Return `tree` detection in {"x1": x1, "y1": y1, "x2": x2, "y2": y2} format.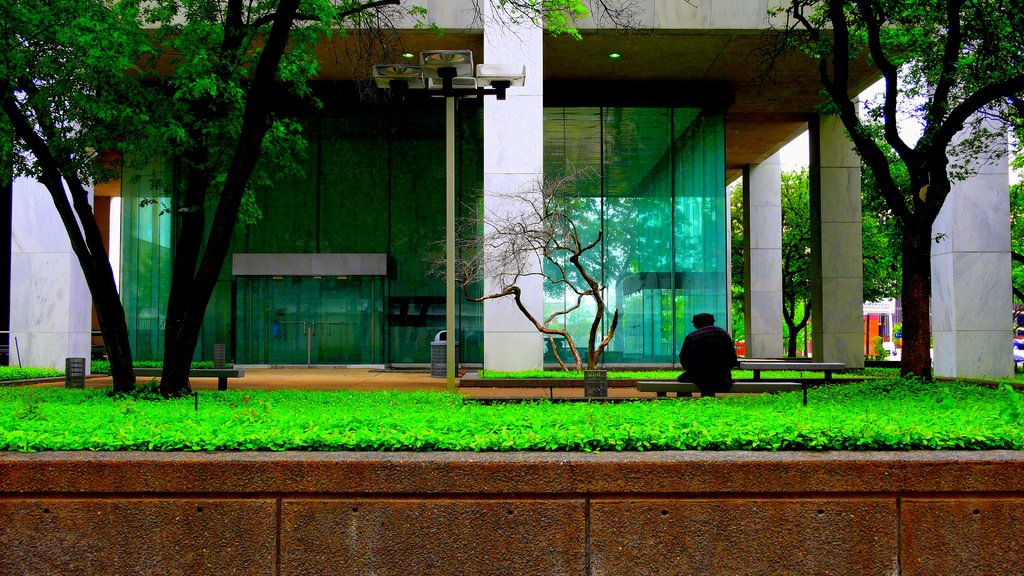
{"x1": 723, "y1": 164, "x2": 908, "y2": 355}.
